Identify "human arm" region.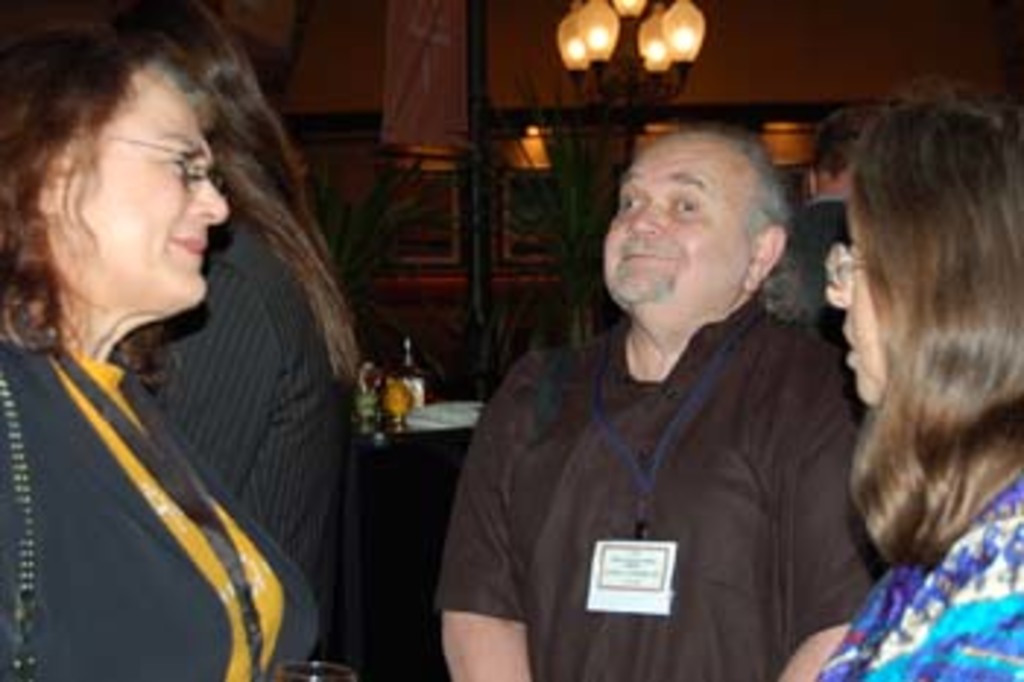
Region: [784,629,834,679].
